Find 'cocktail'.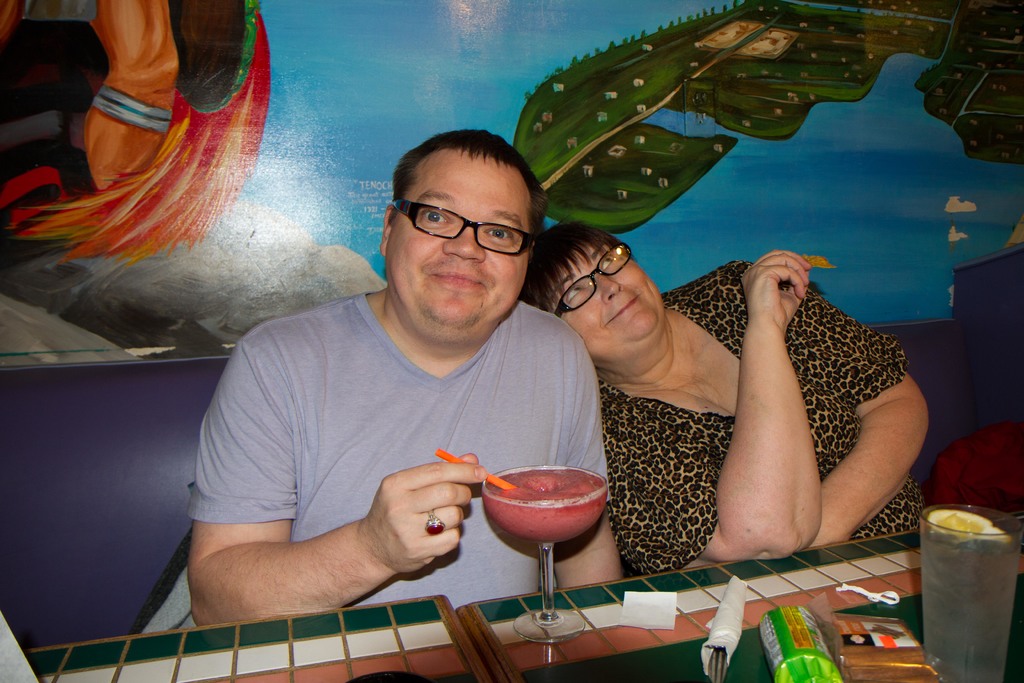
(916,499,1023,682).
